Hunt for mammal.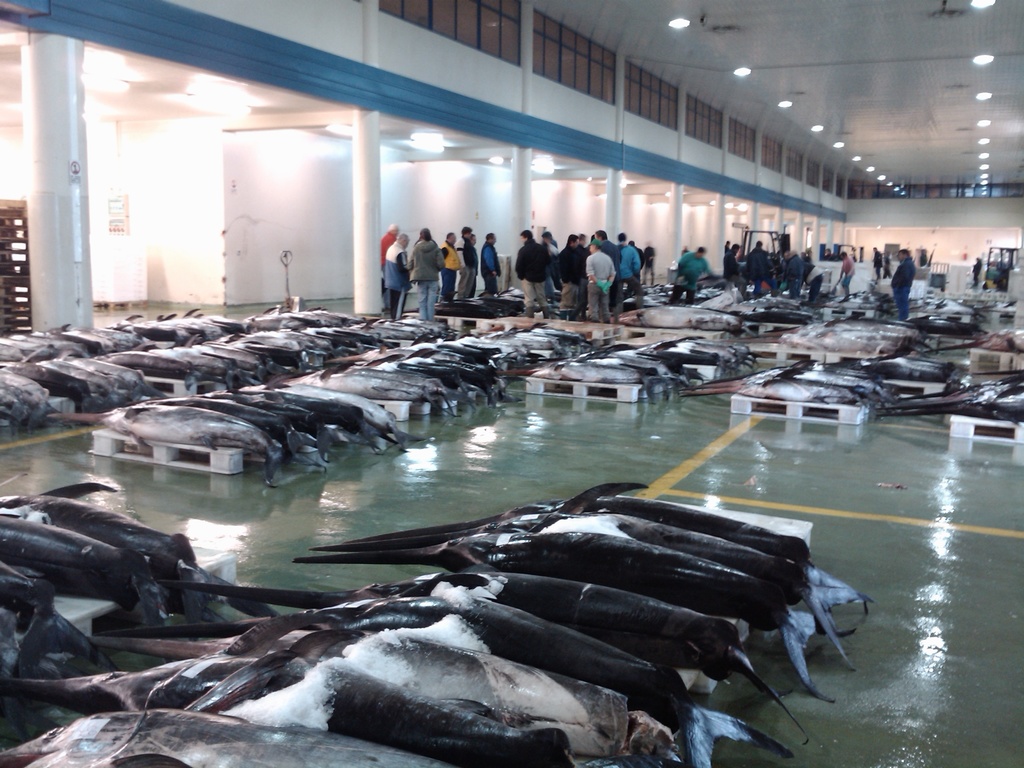
Hunted down at l=886, t=250, r=892, b=278.
